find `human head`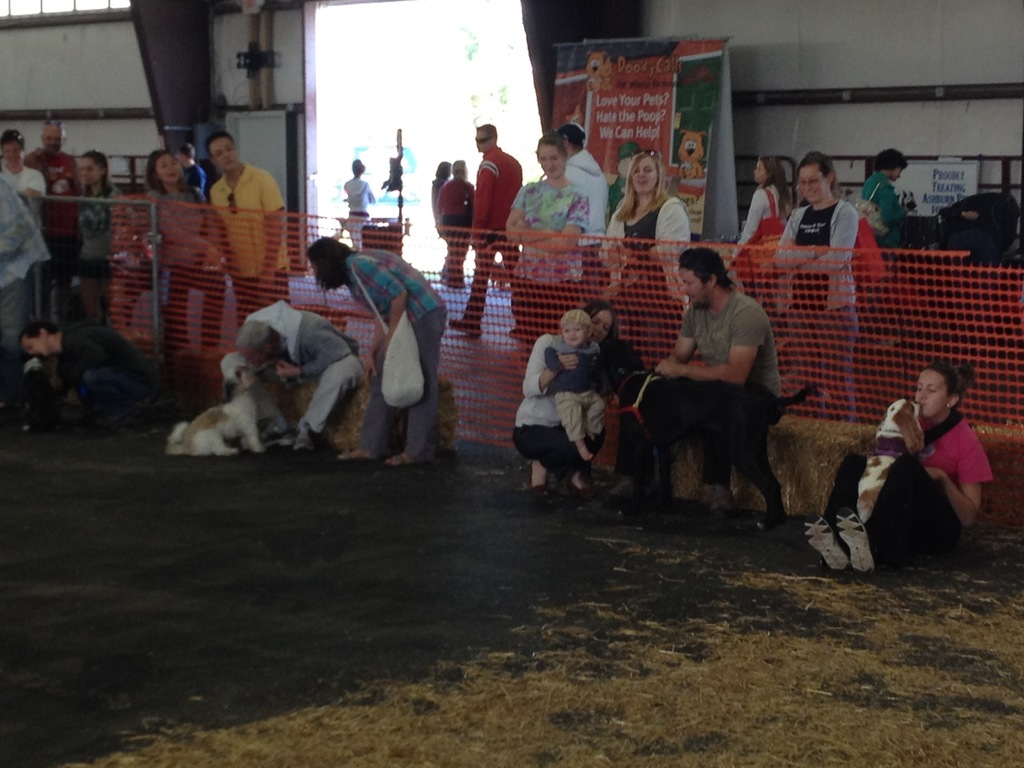
region(1, 129, 29, 164)
